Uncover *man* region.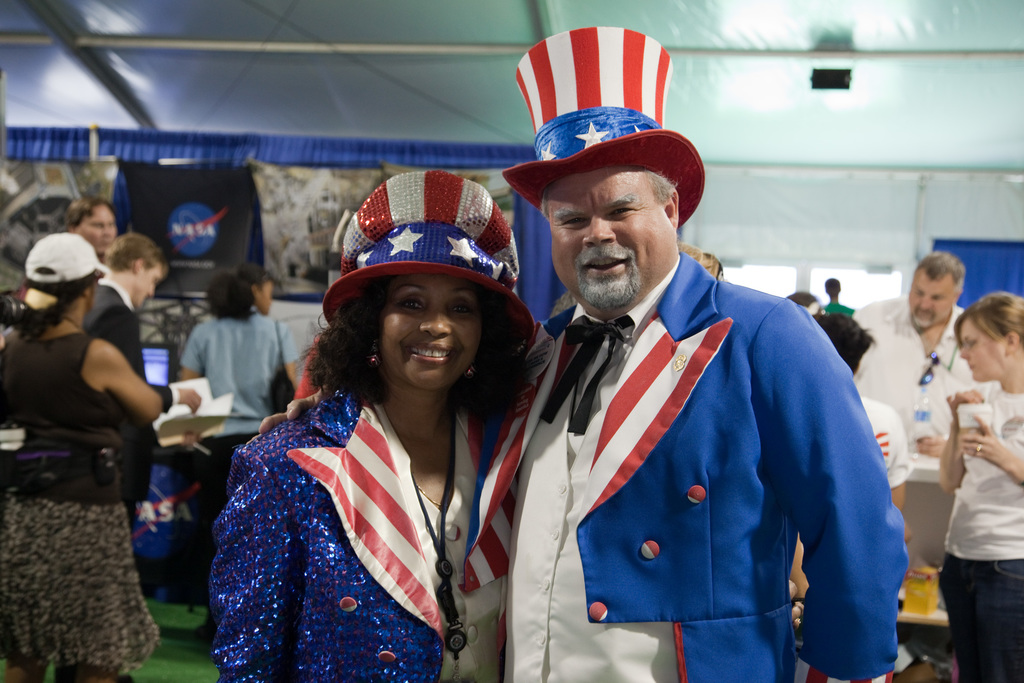
Uncovered: Rect(850, 257, 975, 457).
